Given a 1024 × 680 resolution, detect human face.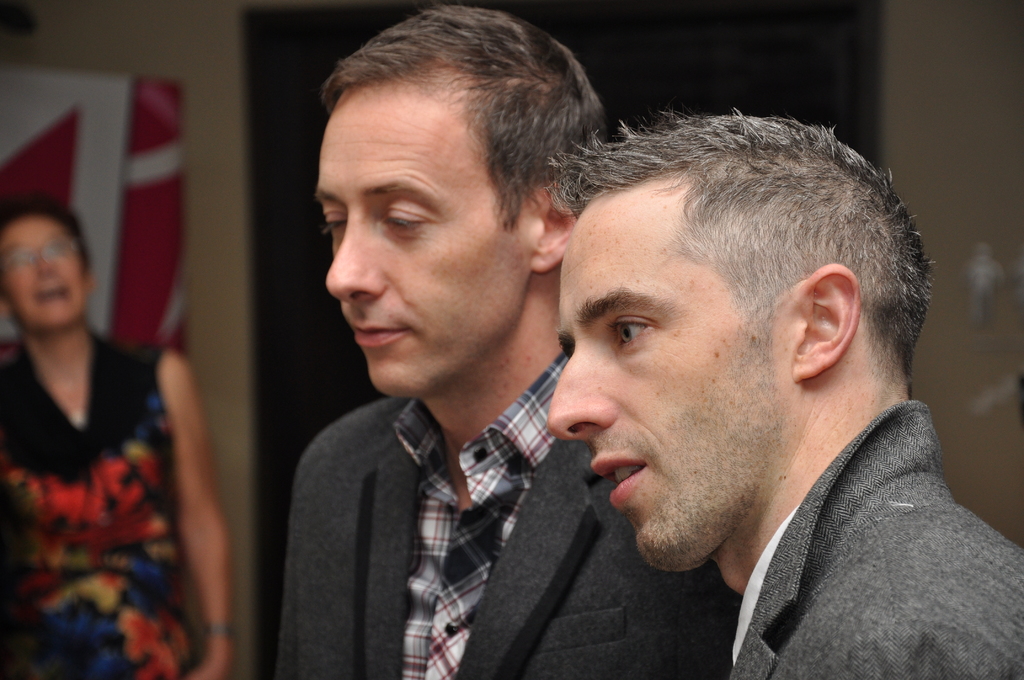
552, 186, 806, 567.
